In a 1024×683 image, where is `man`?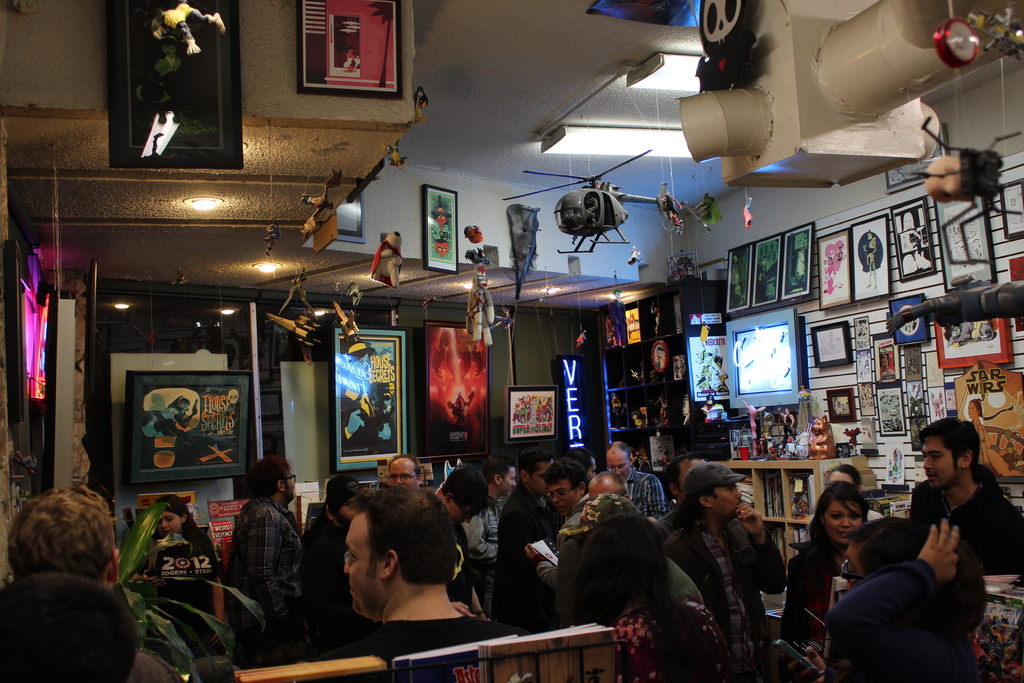
{"x1": 5, "y1": 482, "x2": 186, "y2": 682}.
